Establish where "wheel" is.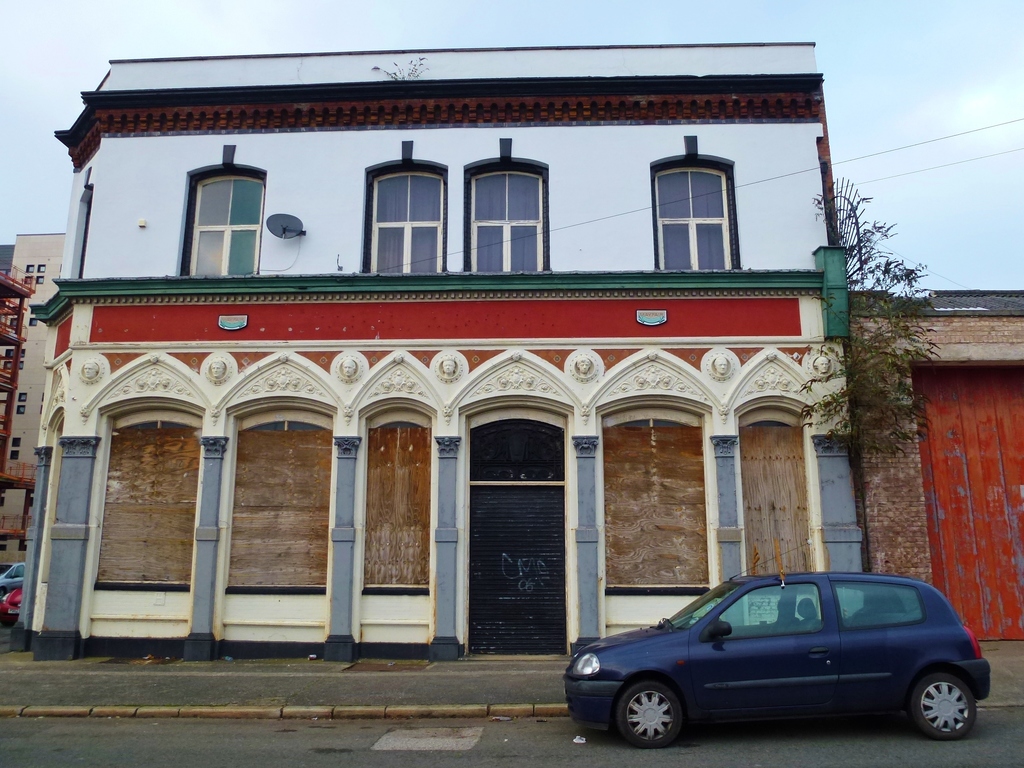
Established at [620,677,684,744].
